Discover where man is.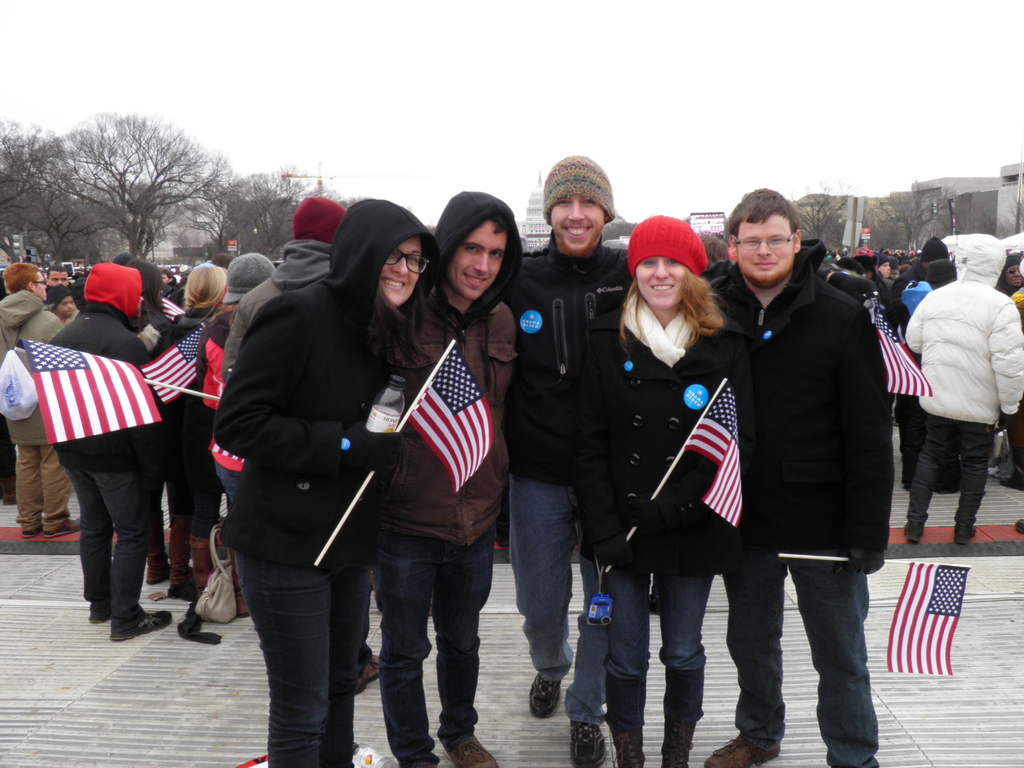
Discovered at 496 146 651 716.
